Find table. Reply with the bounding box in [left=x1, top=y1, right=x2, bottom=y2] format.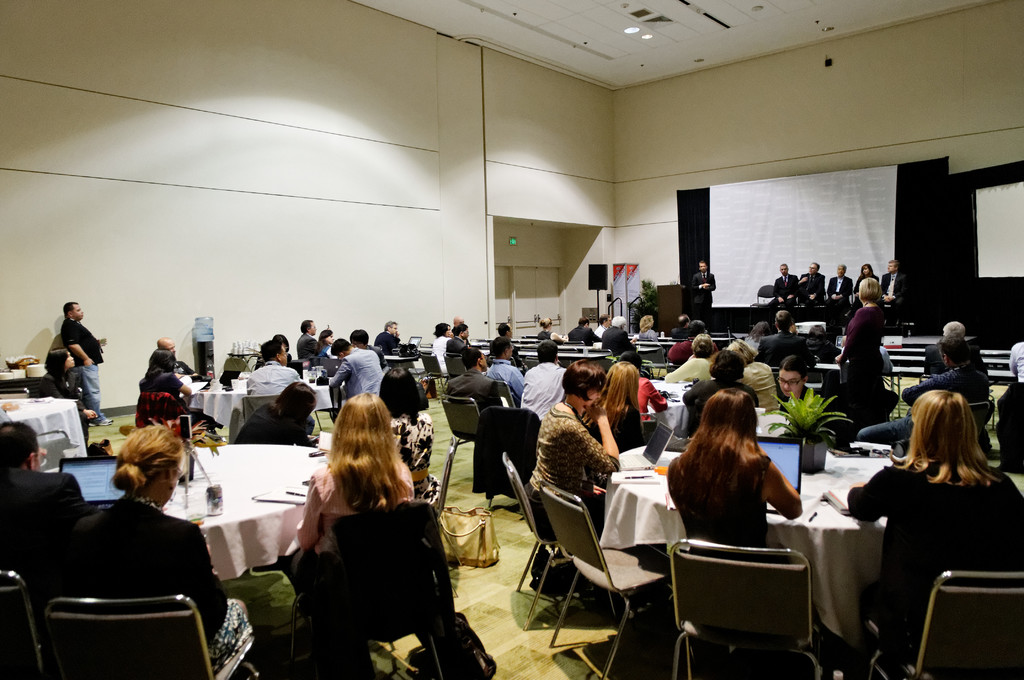
[left=0, top=398, right=93, bottom=470].
